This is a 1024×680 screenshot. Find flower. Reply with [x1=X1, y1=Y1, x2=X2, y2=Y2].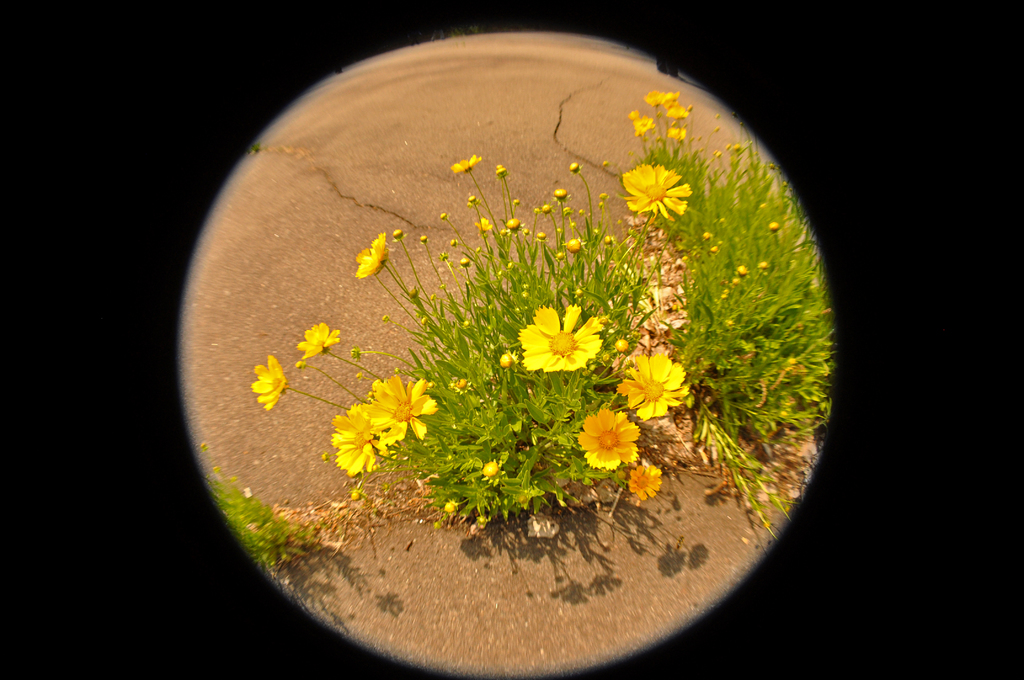
[x1=567, y1=161, x2=580, y2=174].
